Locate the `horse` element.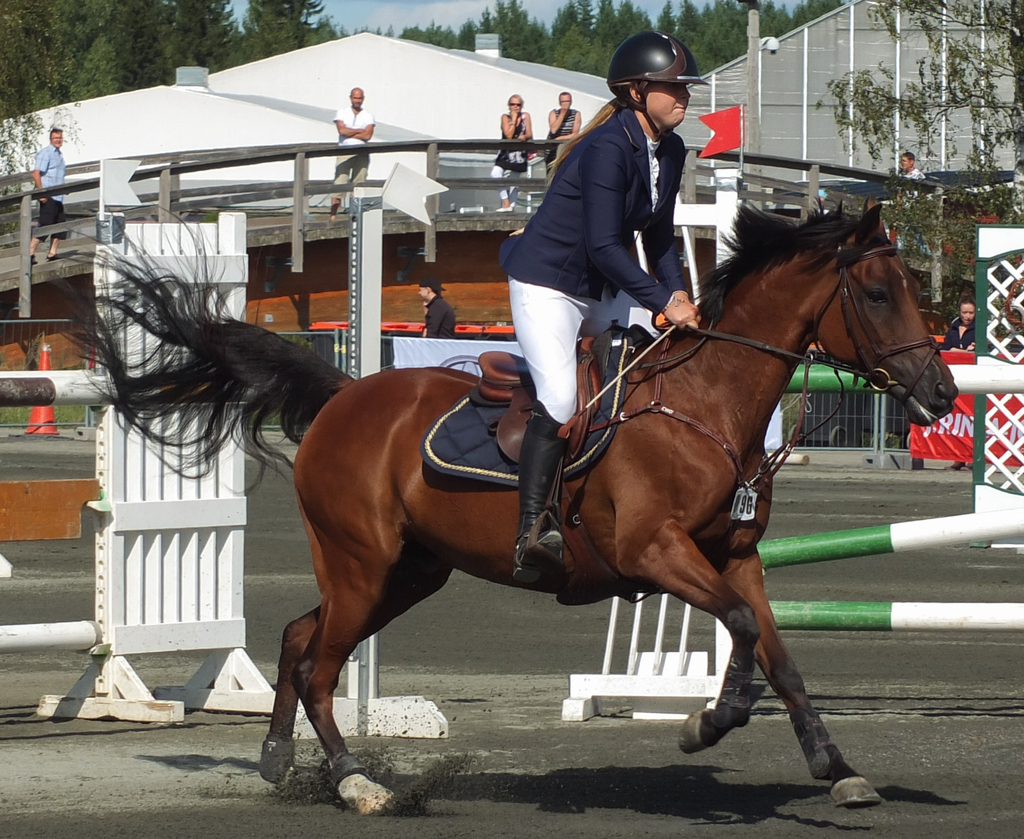
Element bbox: detection(49, 188, 958, 817).
